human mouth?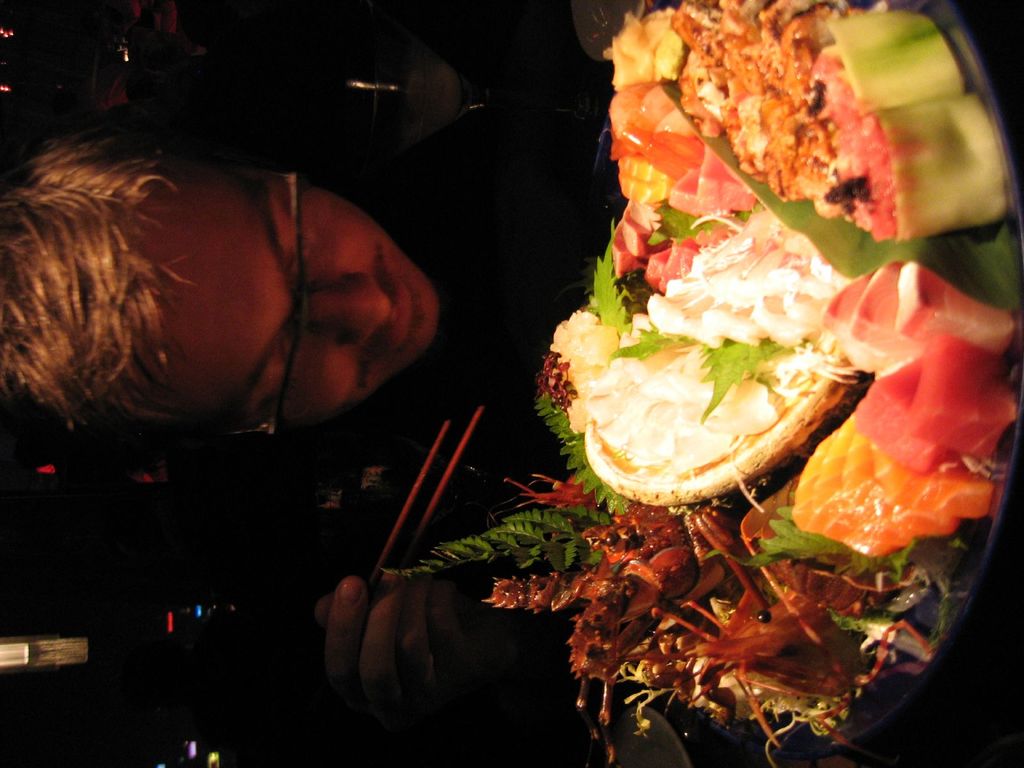
rect(378, 266, 420, 380)
